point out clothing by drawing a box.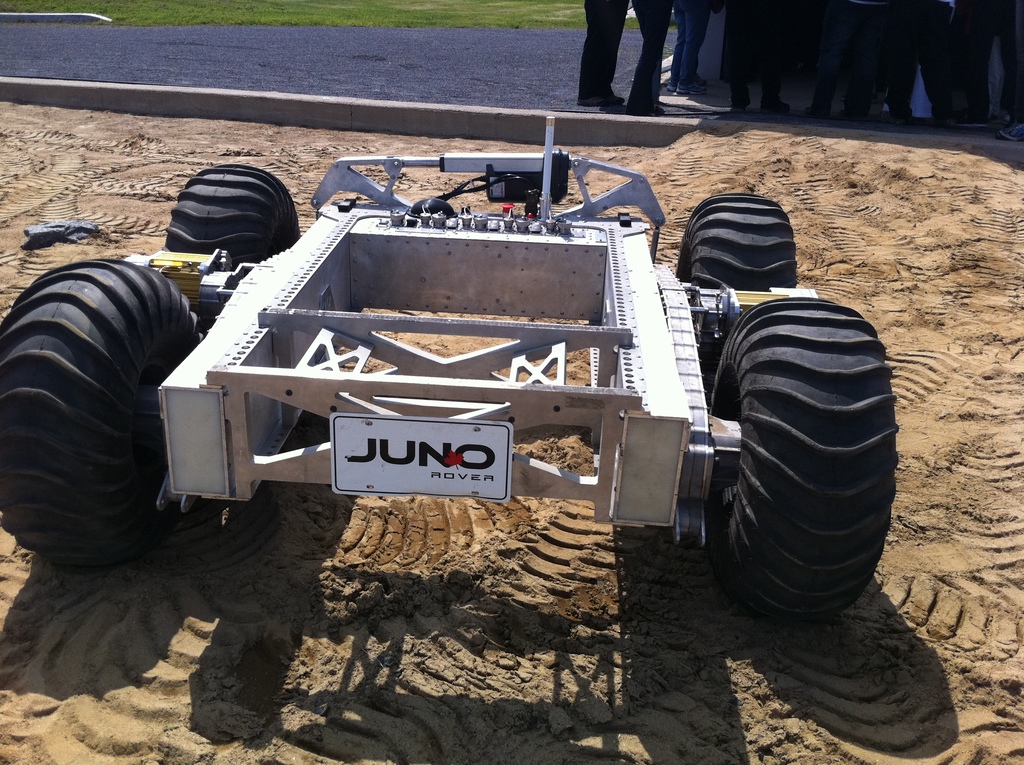
628 0 676 101.
